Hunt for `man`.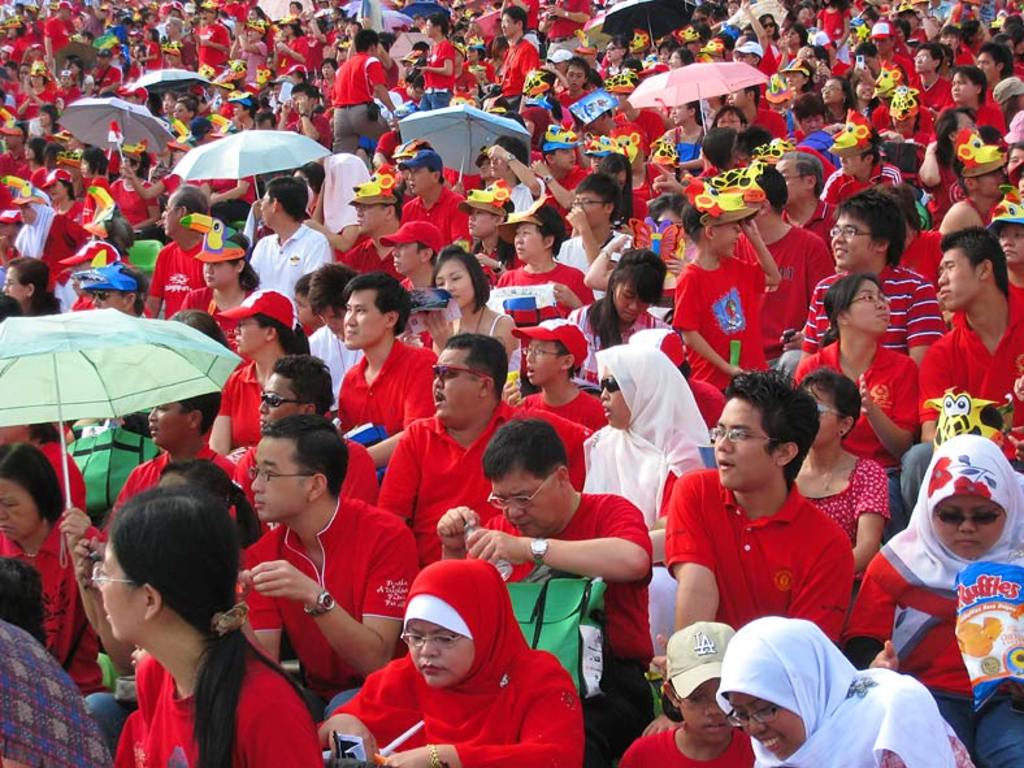
Hunted down at (x1=769, y1=149, x2=843, y2=266).
